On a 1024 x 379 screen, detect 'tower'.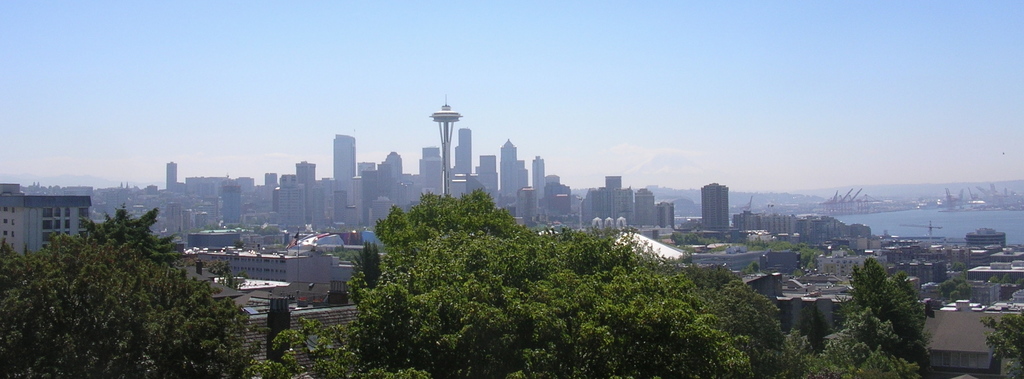
(left=280, top=187, right=302, bottom=237).
